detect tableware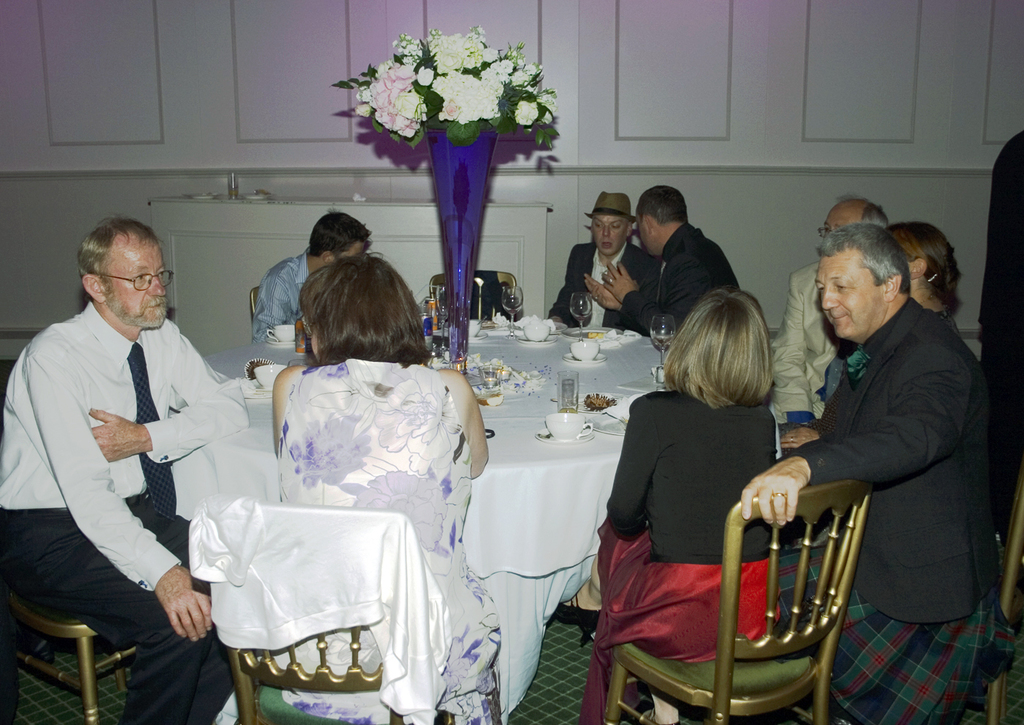
267, 322, 294, 344
